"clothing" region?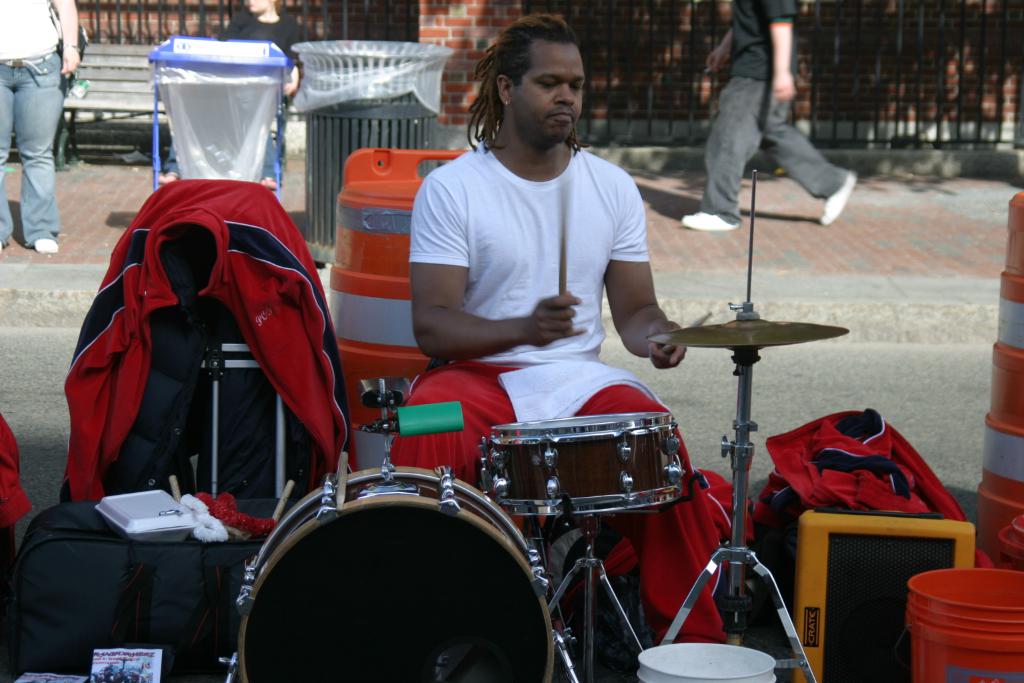
box(699, 463, 761, 554)
